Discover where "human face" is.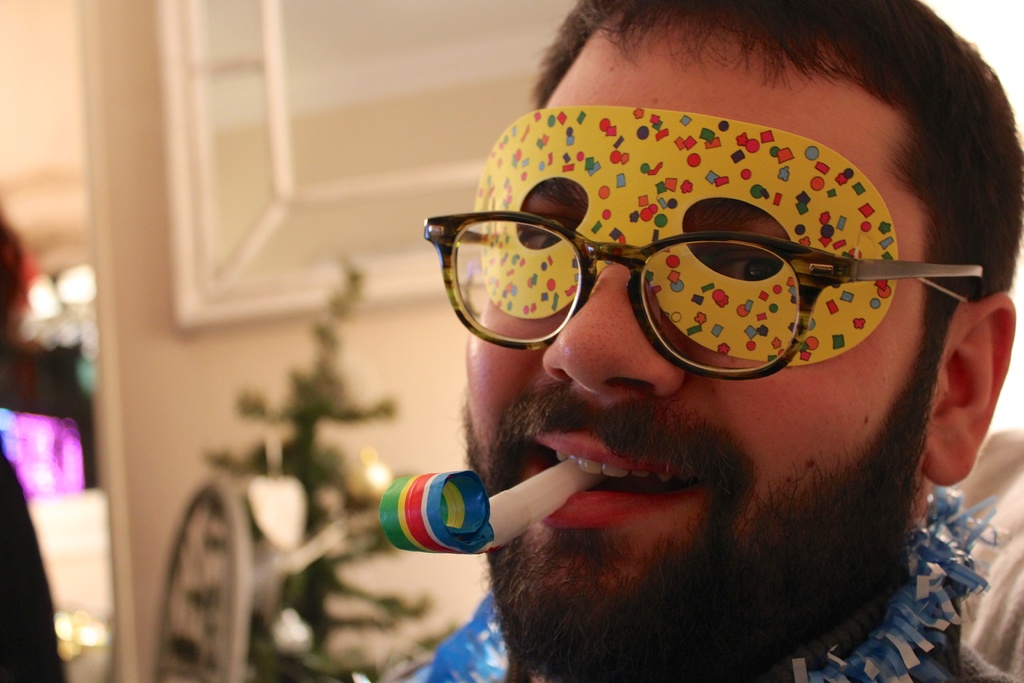
Discovered at bbox=[464, 7, 930, 621].
